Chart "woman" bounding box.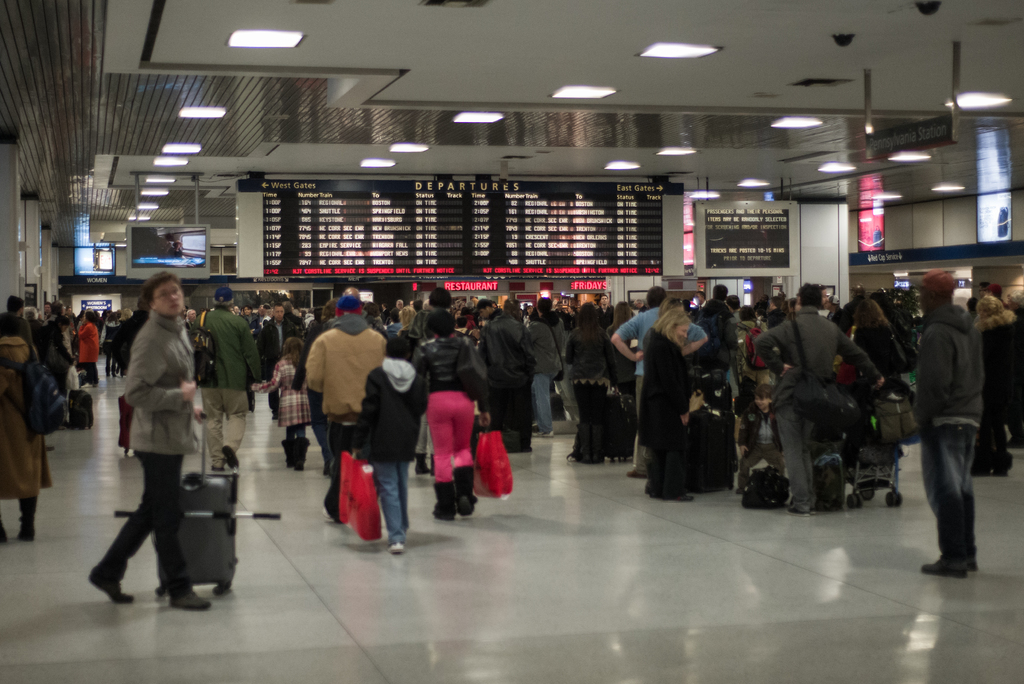
Charted: Rect(93, 309, 121, 377).
